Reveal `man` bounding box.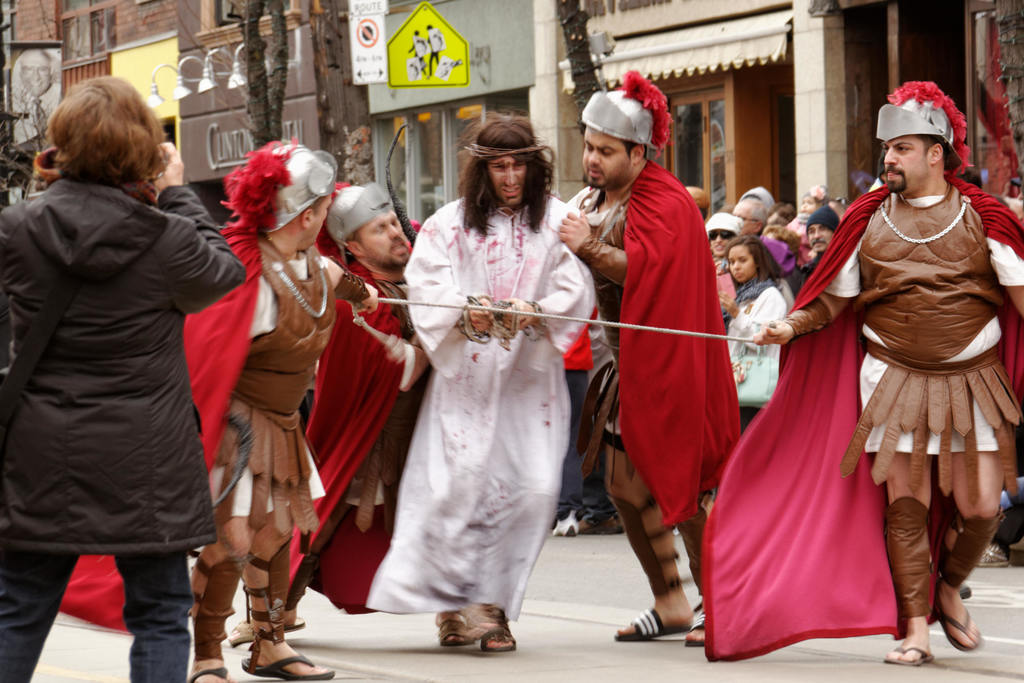
Revealed: region(225, 183, 474, 645).
